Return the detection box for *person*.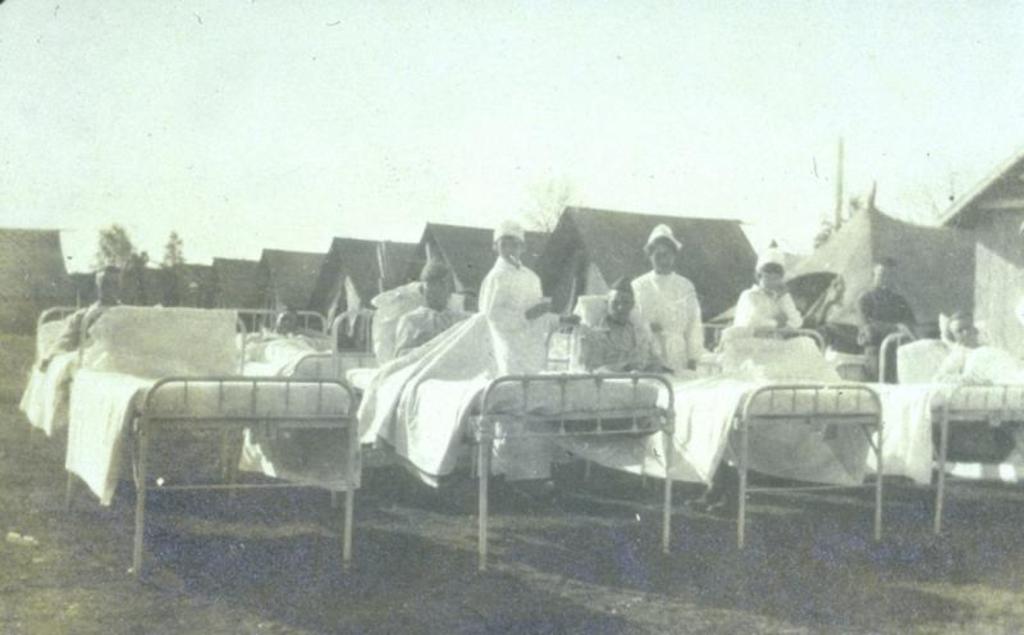
<box>716,260,845,383</box>.
